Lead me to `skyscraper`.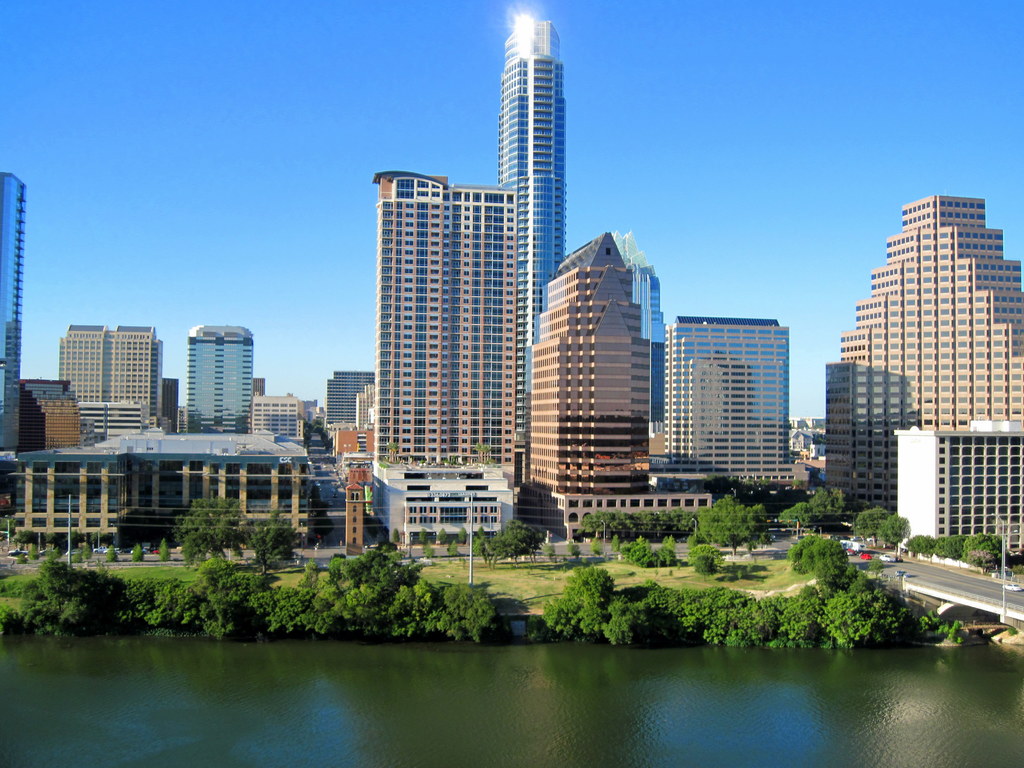
Lead to 499/24/563/436.
